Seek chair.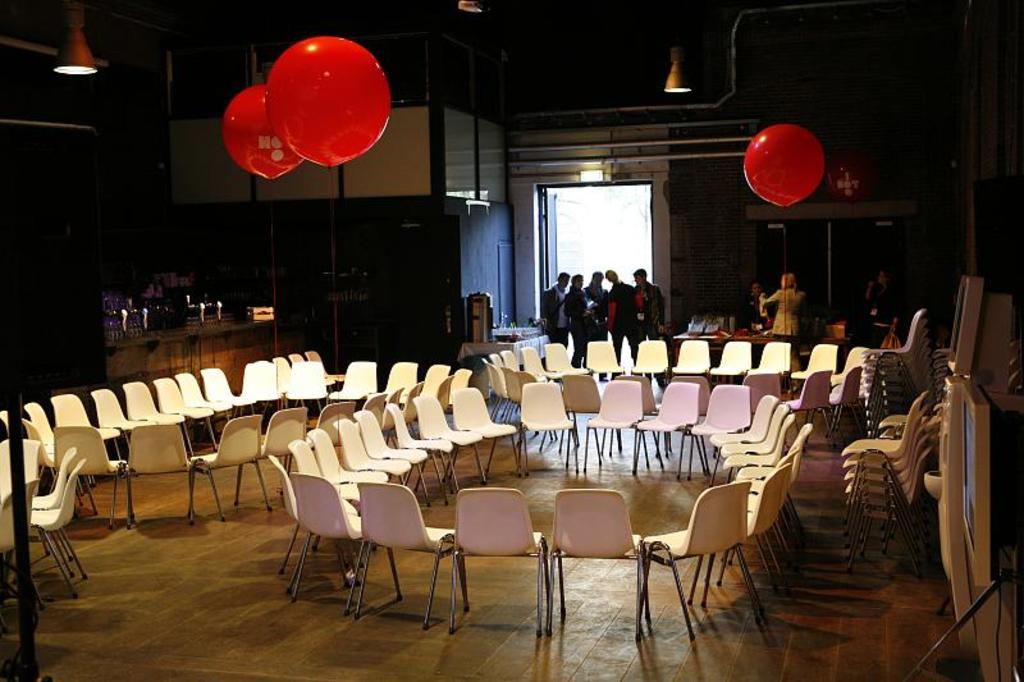
[585,338,620,374].
